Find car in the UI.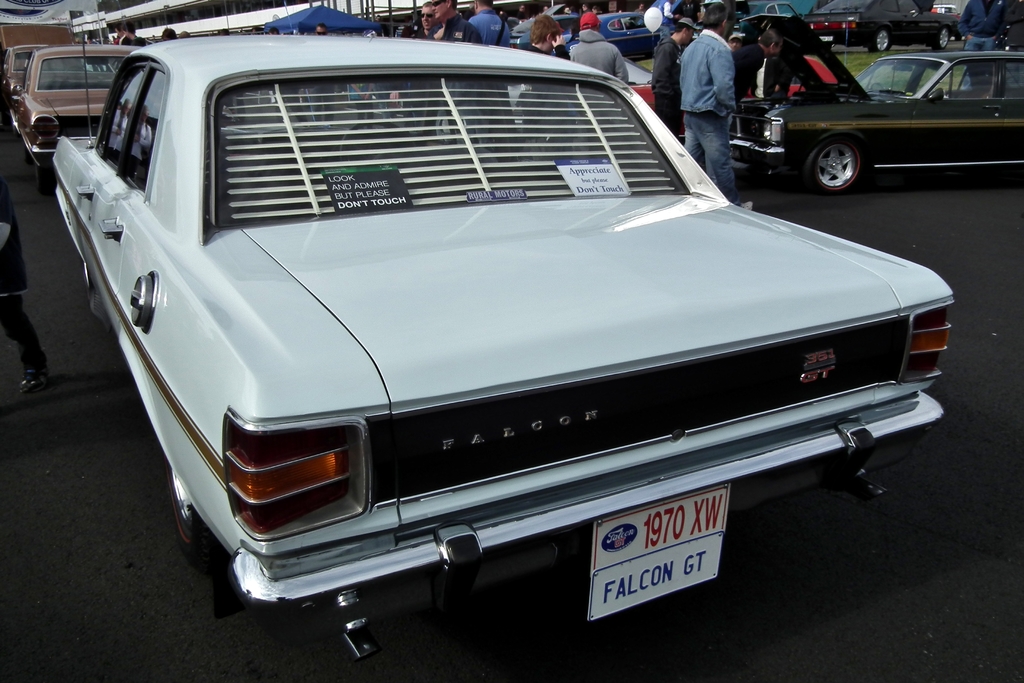
UI element at (621,58,686,141).
